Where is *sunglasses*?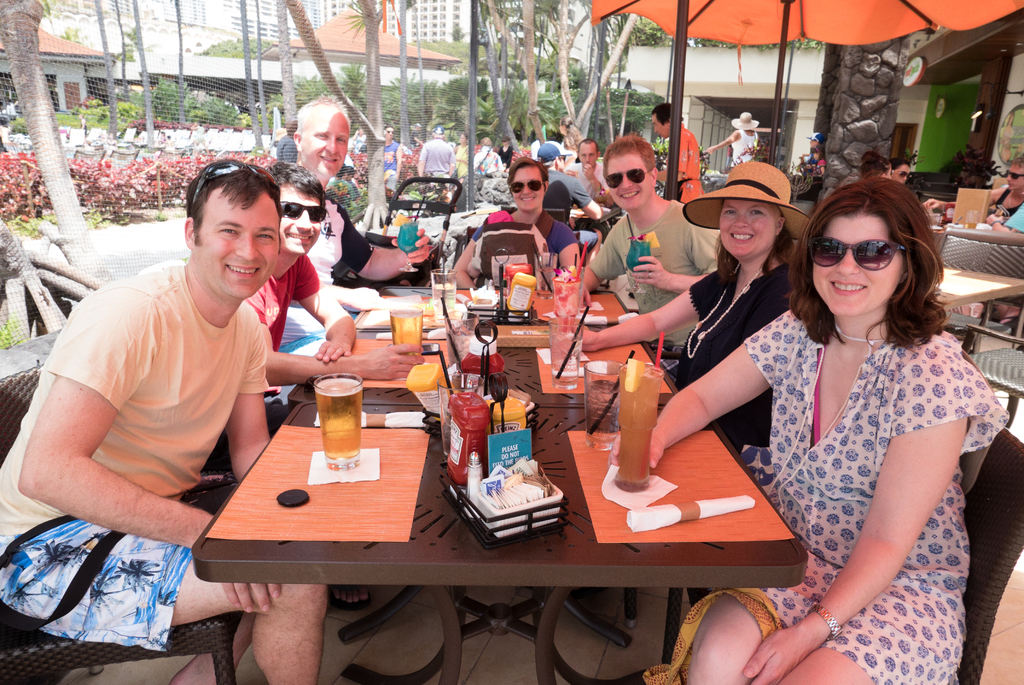
l=606, t=169, r=653, b=190.
